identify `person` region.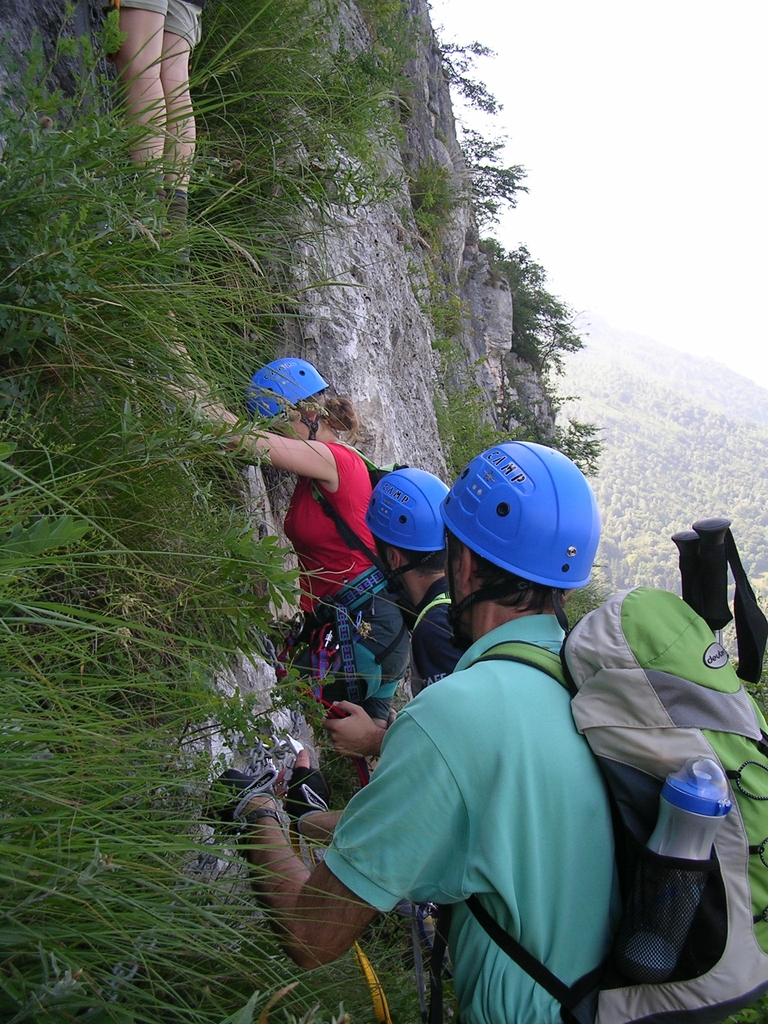
Region: bbox=(131, 305, 413, 787).
